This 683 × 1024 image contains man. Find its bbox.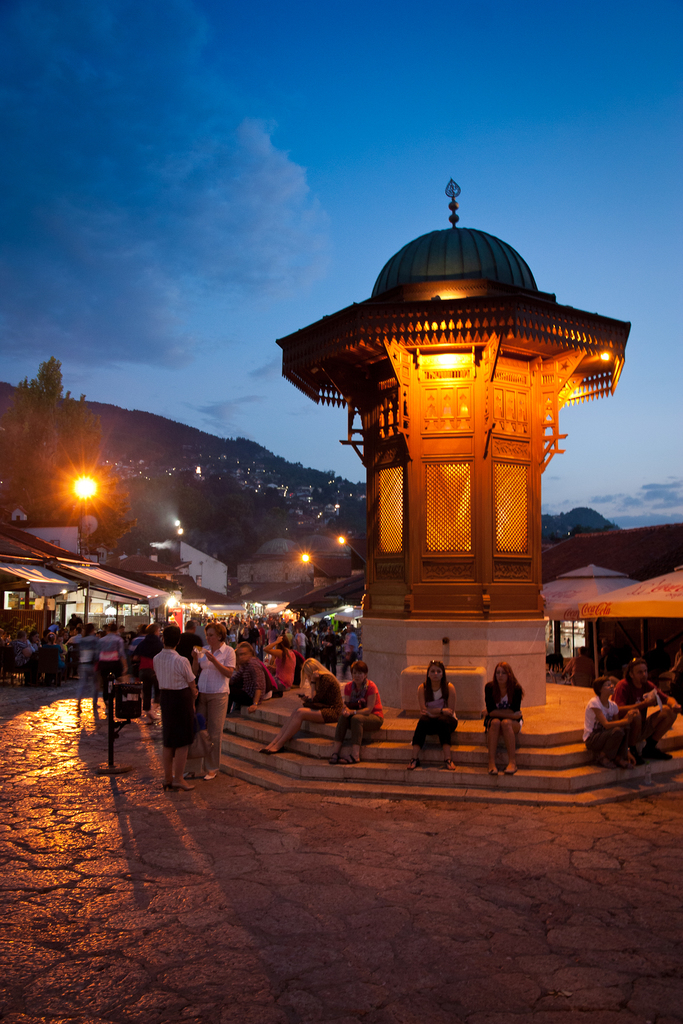
<region>142, 622, 195, 797</region>.
